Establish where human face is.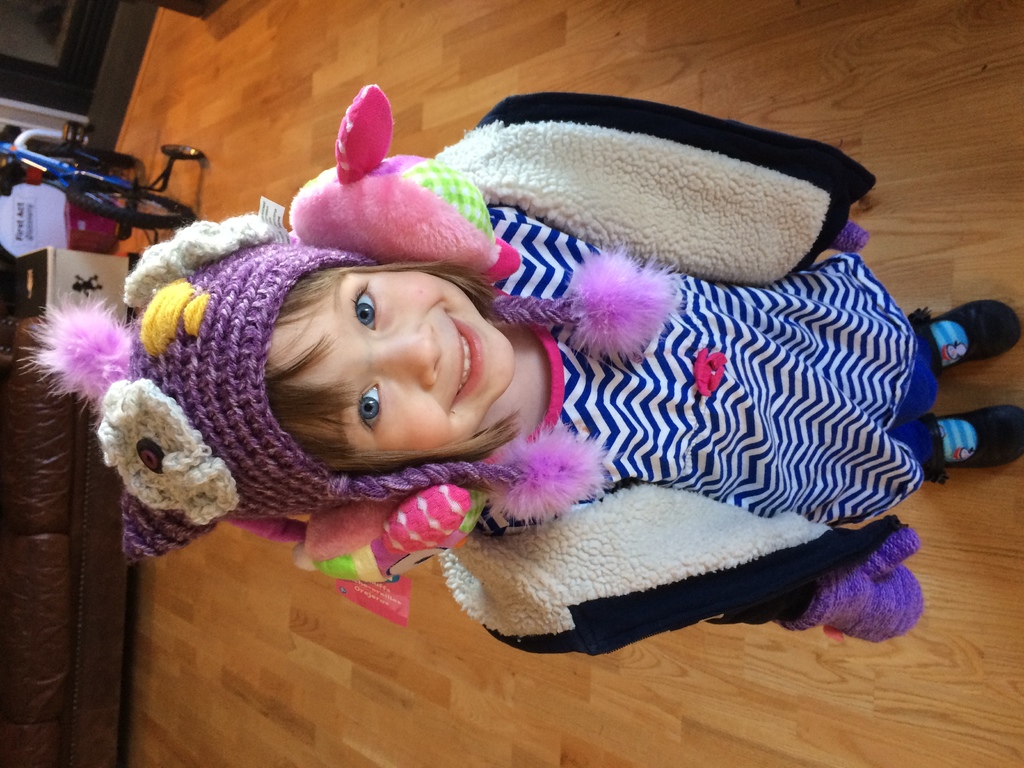
Established at pyautogui.locateOnScreen(268, 271, 514, 463).
